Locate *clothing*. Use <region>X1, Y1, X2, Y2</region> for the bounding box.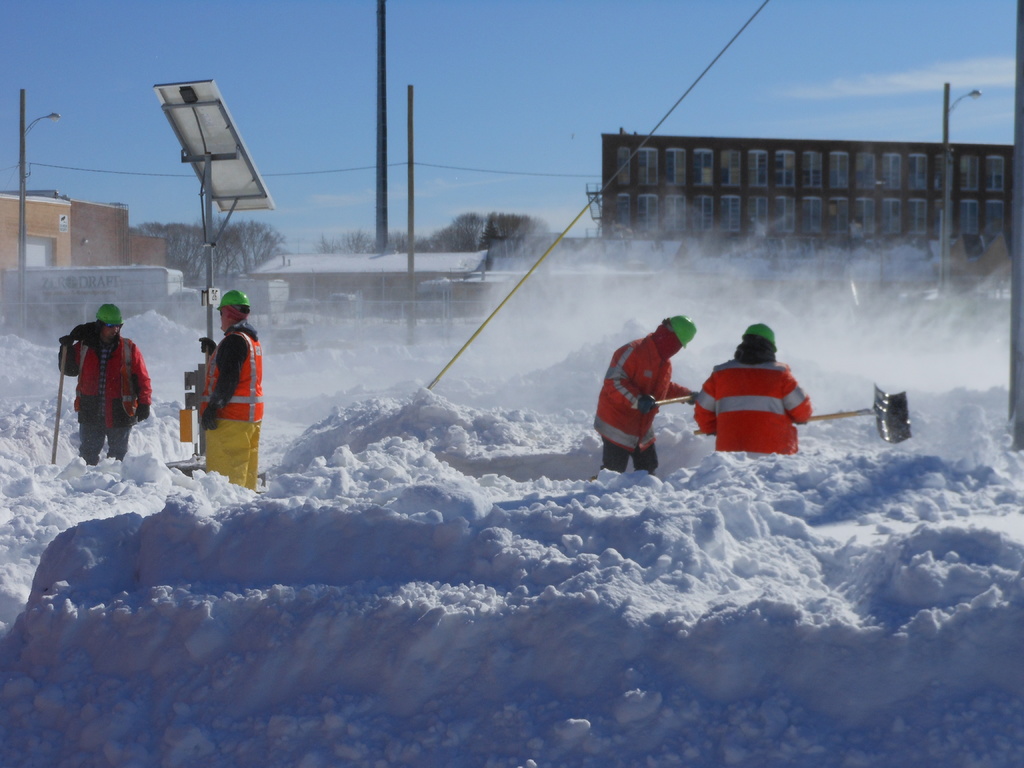
<region>198, 335, 266, 481</region>.
